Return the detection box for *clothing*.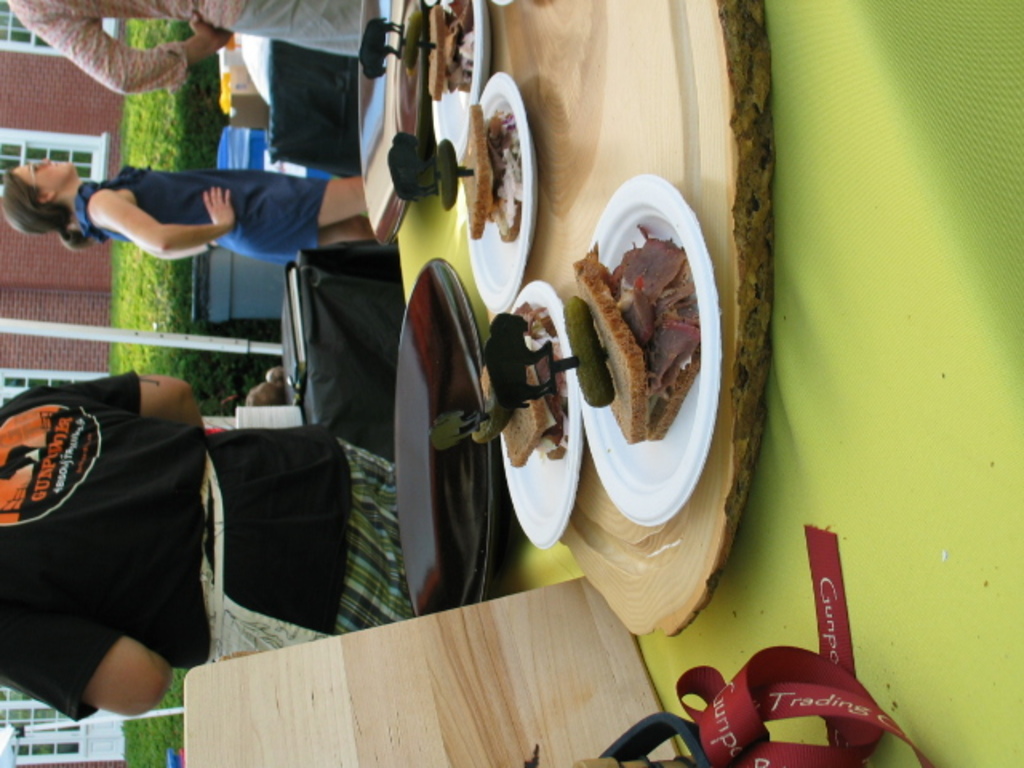
(0, 370, 398, 728).
